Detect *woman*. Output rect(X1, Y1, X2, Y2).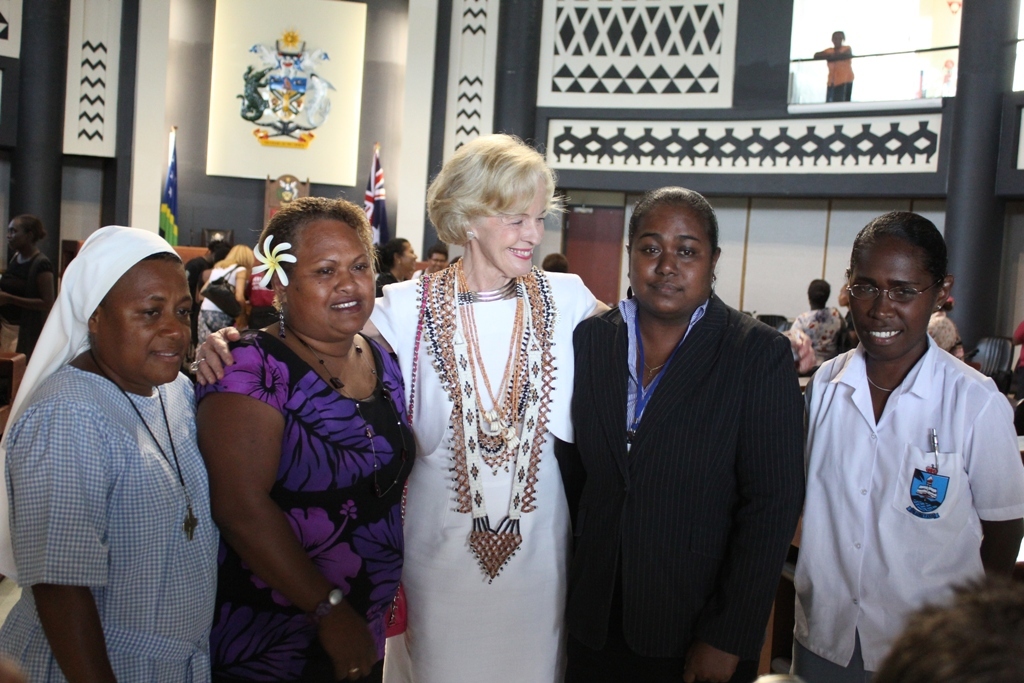
rect(0, 221, 222, 682).
